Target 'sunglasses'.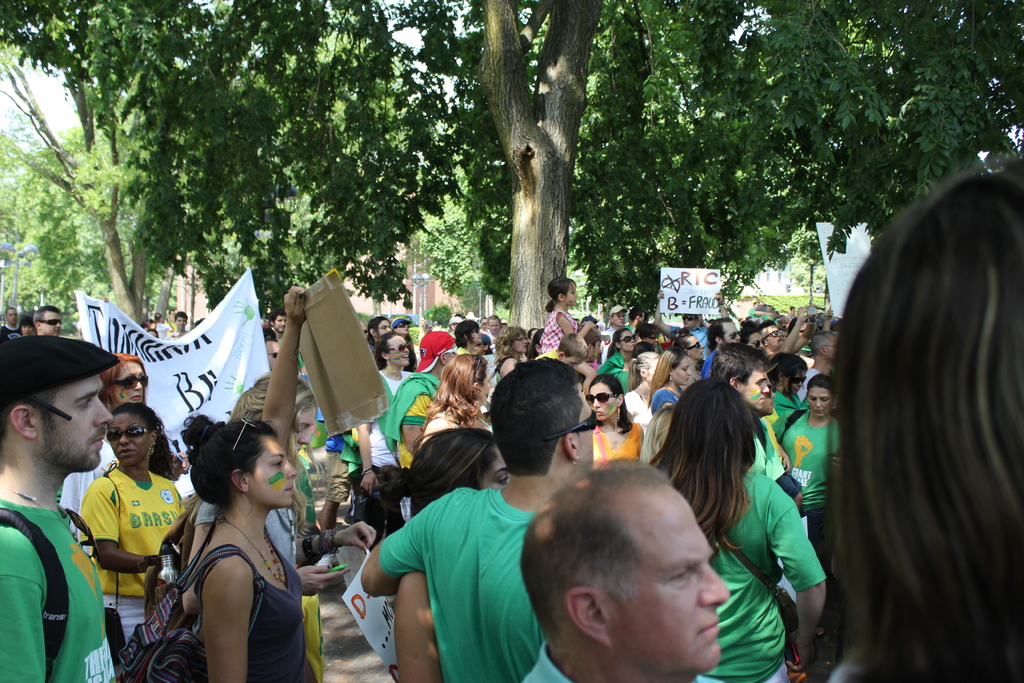
Target region: {"left": 268, "top": 355, "right": 279, "bottom": 358}.
